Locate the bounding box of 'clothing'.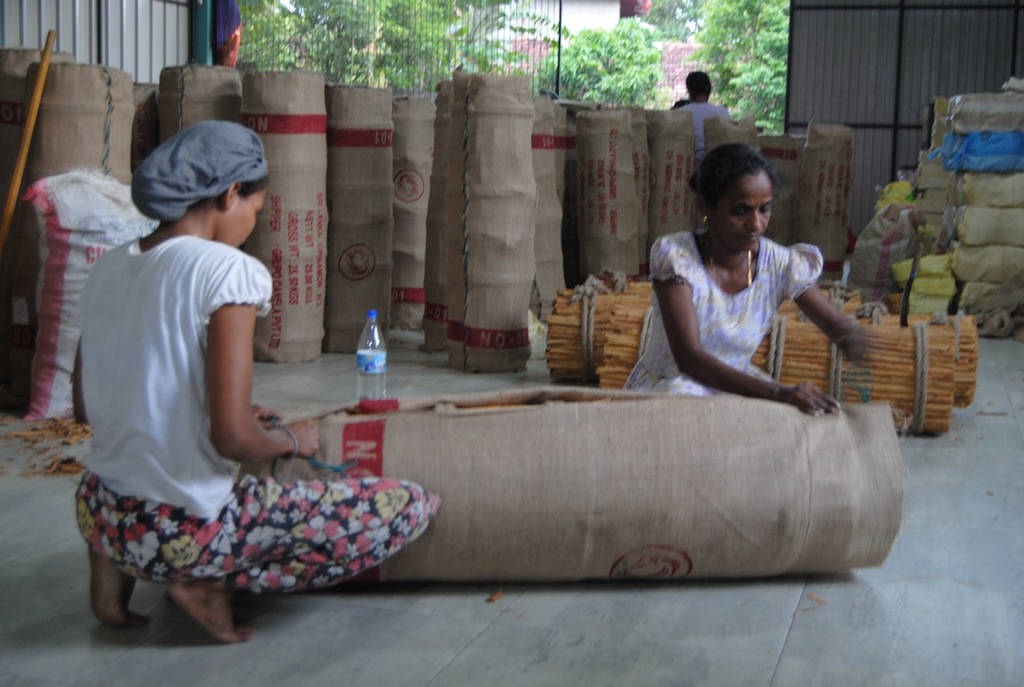
Bounding box: bbox(674, 99, 730, 152).
